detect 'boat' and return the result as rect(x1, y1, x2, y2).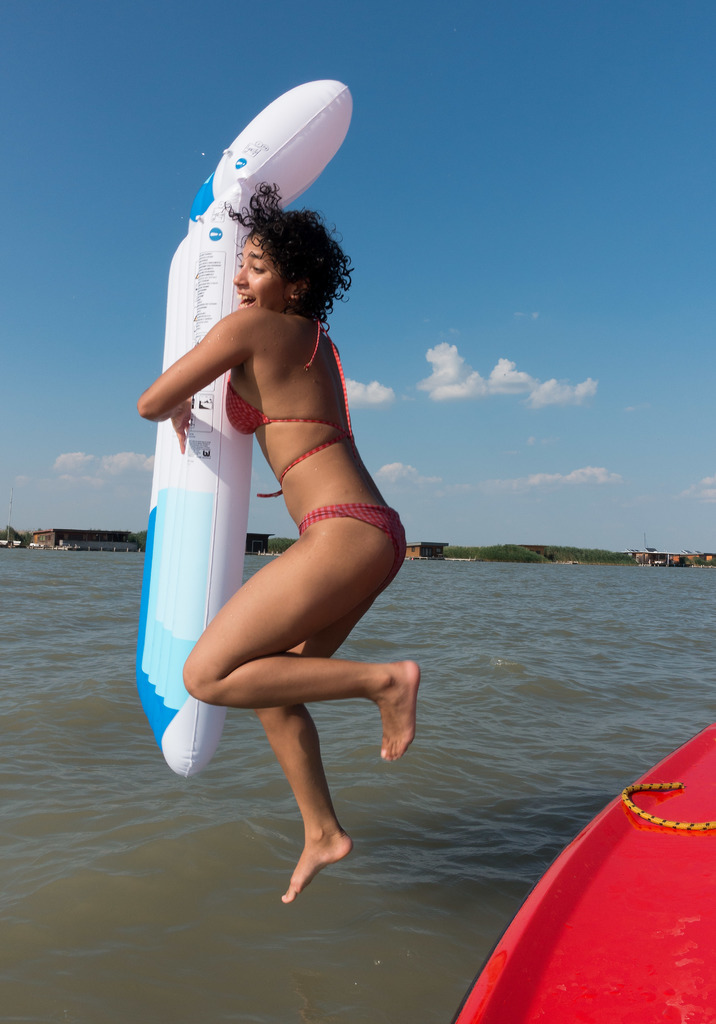
rect(448, 719, 715, 1023).
